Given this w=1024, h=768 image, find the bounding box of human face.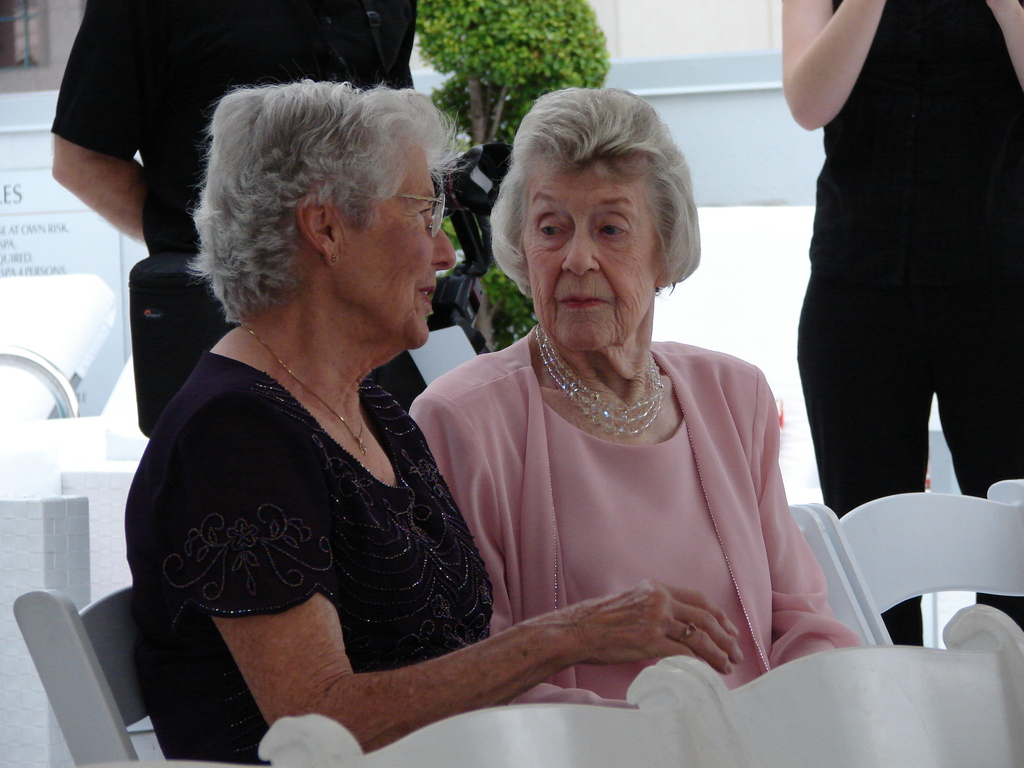
locate(348, 147, 457, 352).
